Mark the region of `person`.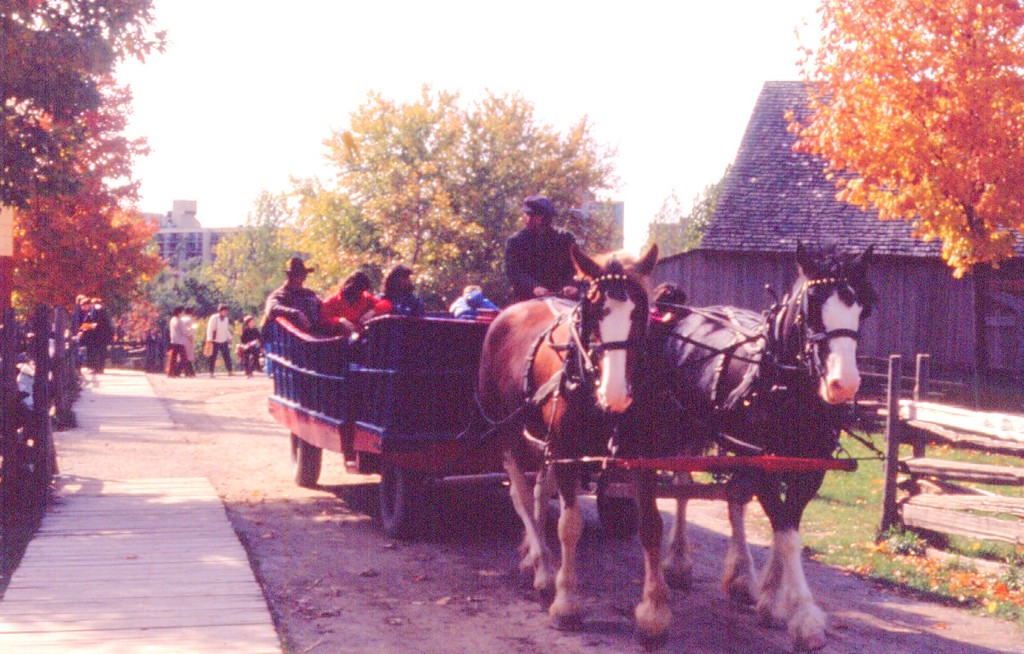
Region: 383:260:426:316.
